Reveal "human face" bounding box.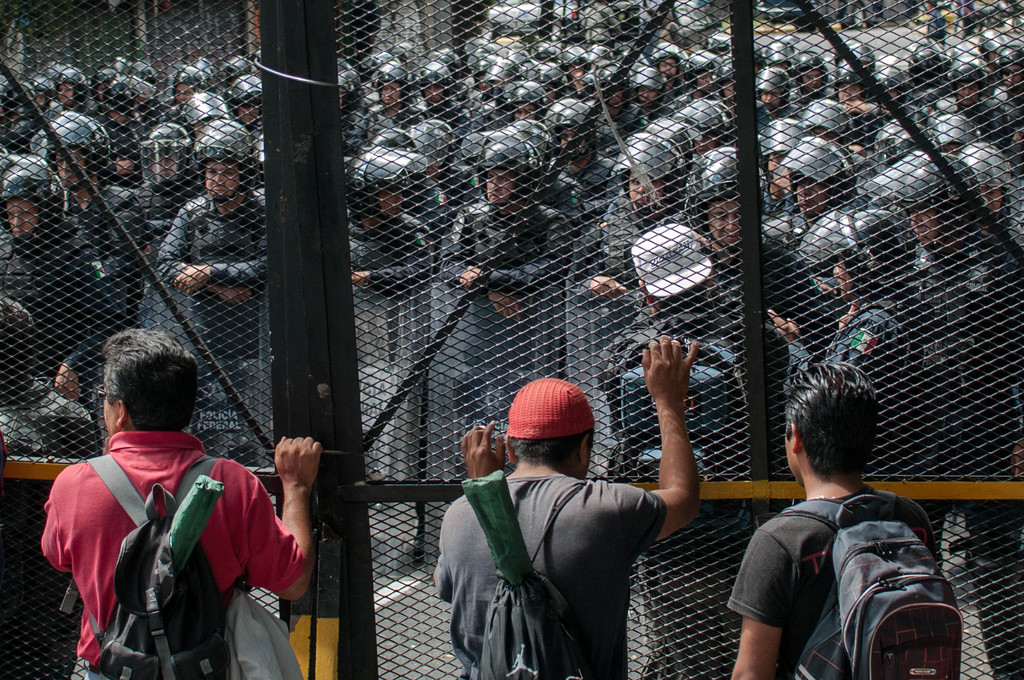
Revealed: 711, 200, 742, 241.
